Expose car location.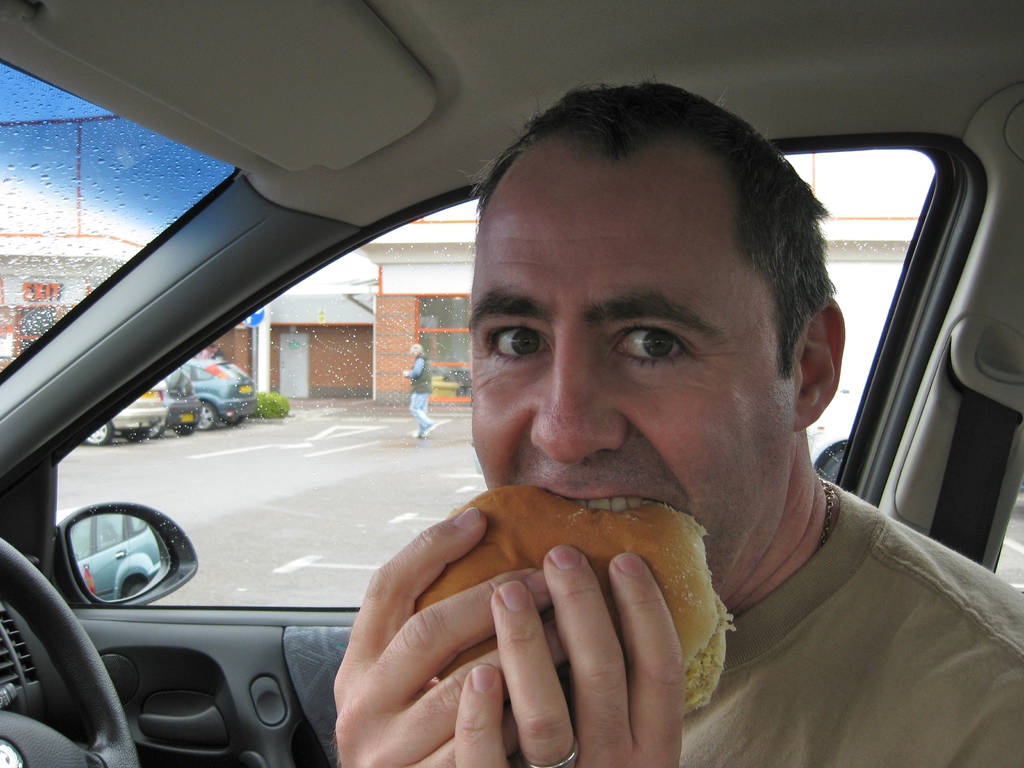
Exposed at rect(0, 4, 1023, 767).
